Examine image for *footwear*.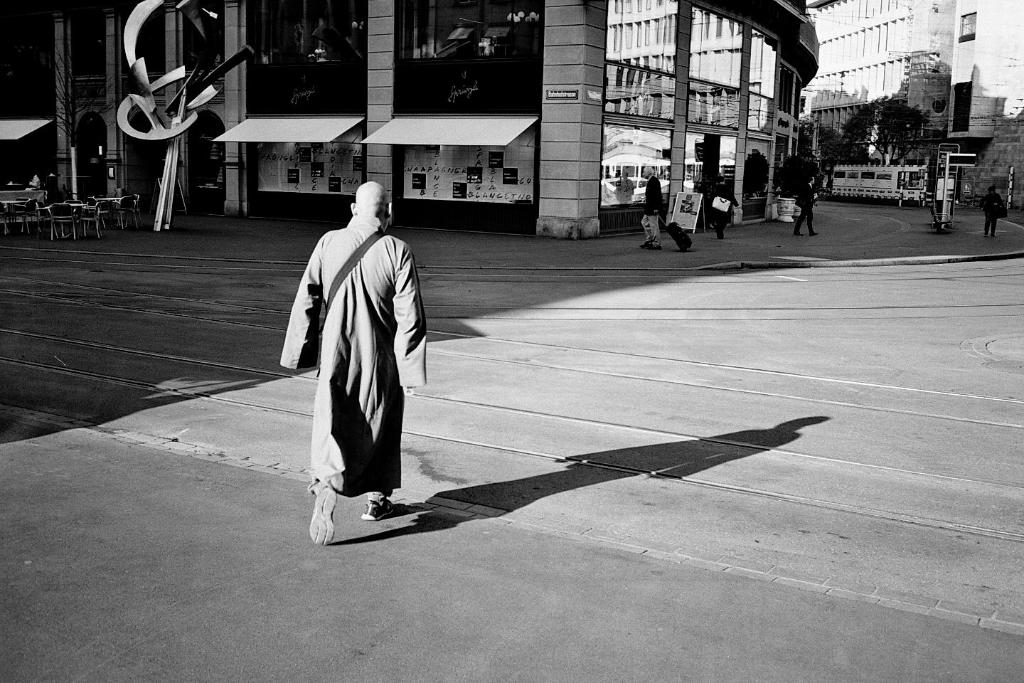
Examination result: 362/494/399/521.
